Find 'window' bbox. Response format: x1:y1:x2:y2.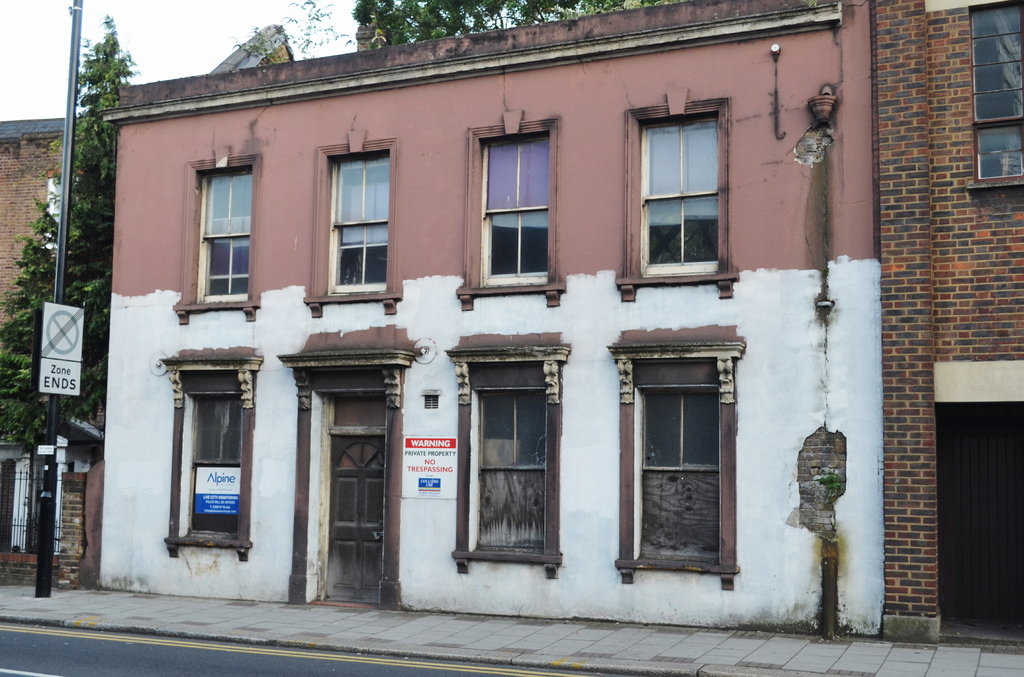
963:0:1023:190.
